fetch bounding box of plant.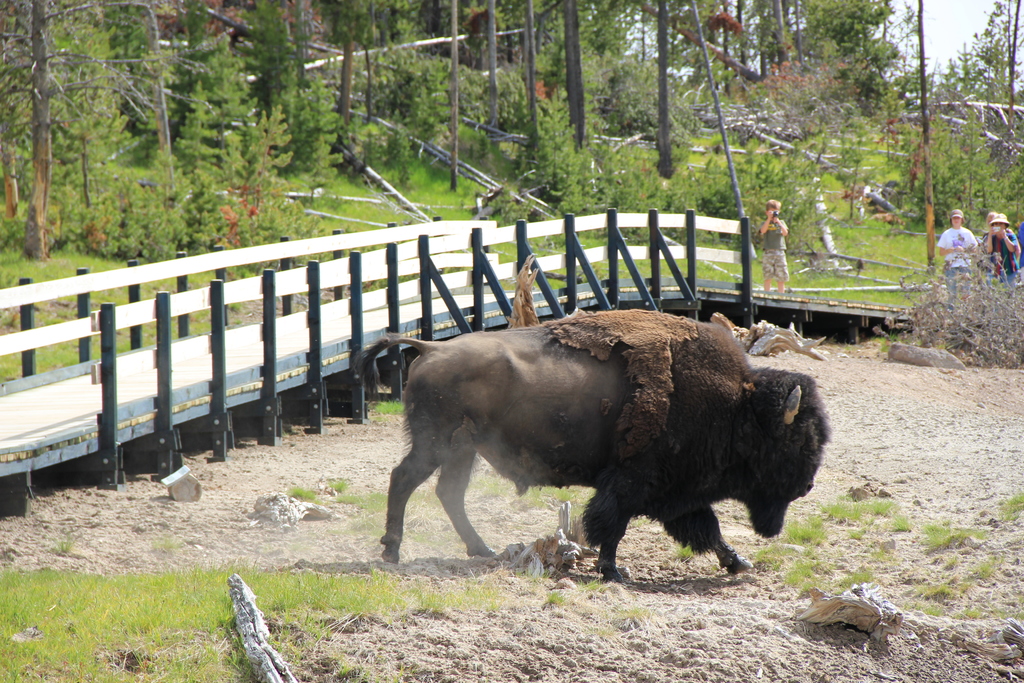
Bbox: [257,0,345,191].
